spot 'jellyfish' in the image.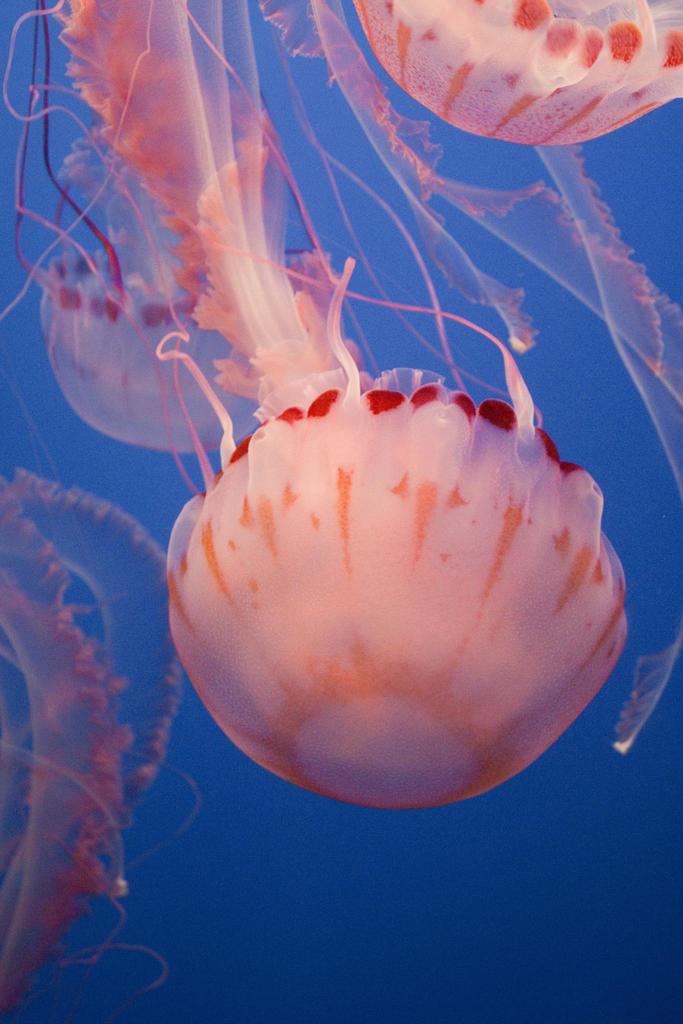
'jellyfish' found at Rect(0, 0, 534, 449).
